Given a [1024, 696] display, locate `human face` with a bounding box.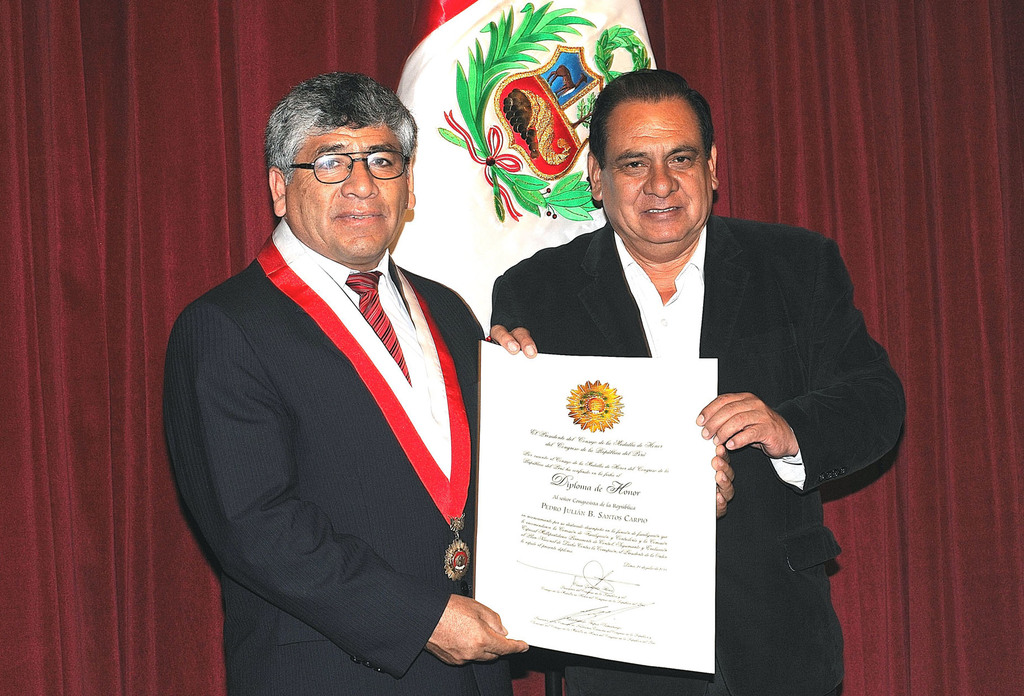
Located: (left=280, top=111, right=406, bottom=257).
